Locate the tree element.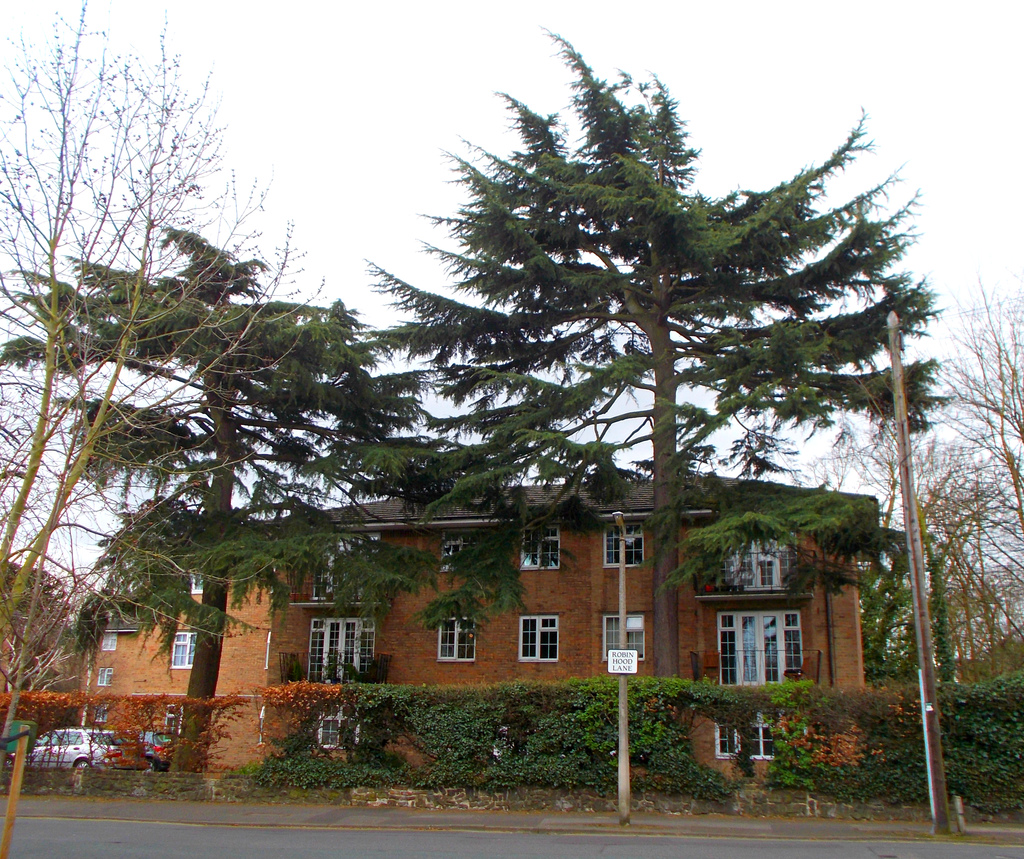
Element bbox: bbox(345, 48, 925, 671).
